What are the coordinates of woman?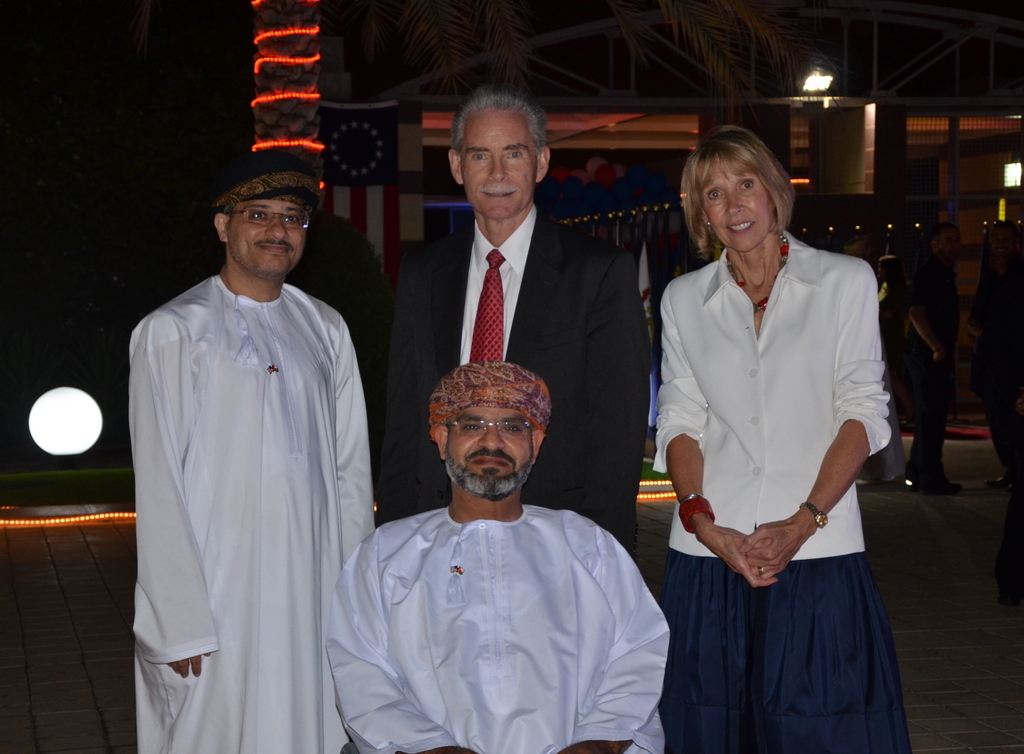
(654,125,913,753).
